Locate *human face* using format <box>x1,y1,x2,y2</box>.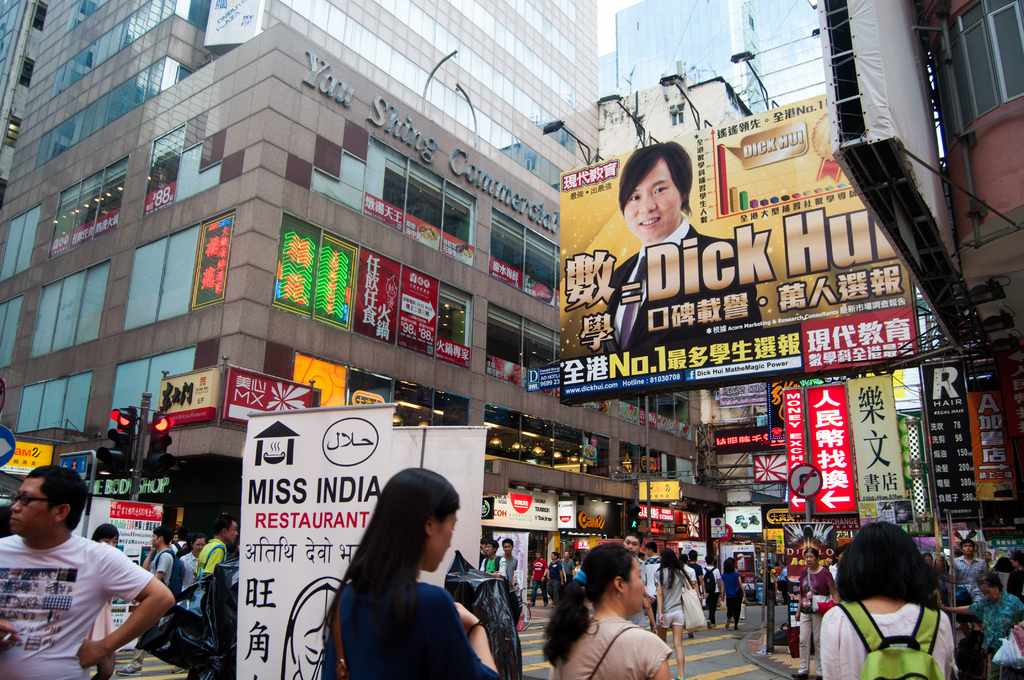
<box>196,539,205,551</box>.
